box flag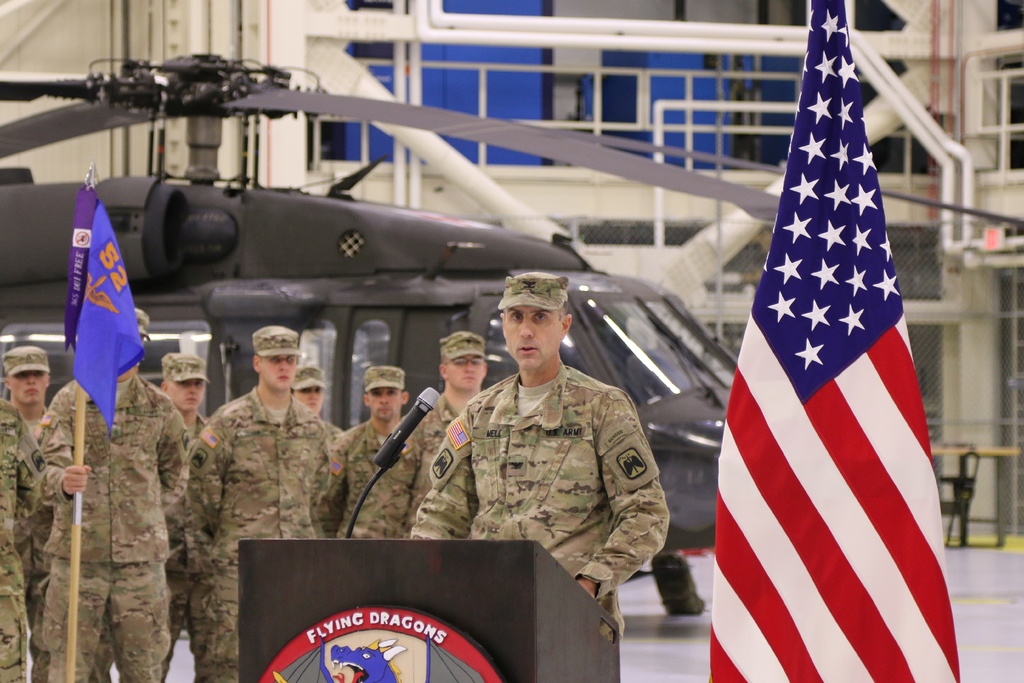
[x1=694, y1=0, x2=970, y2=682]
